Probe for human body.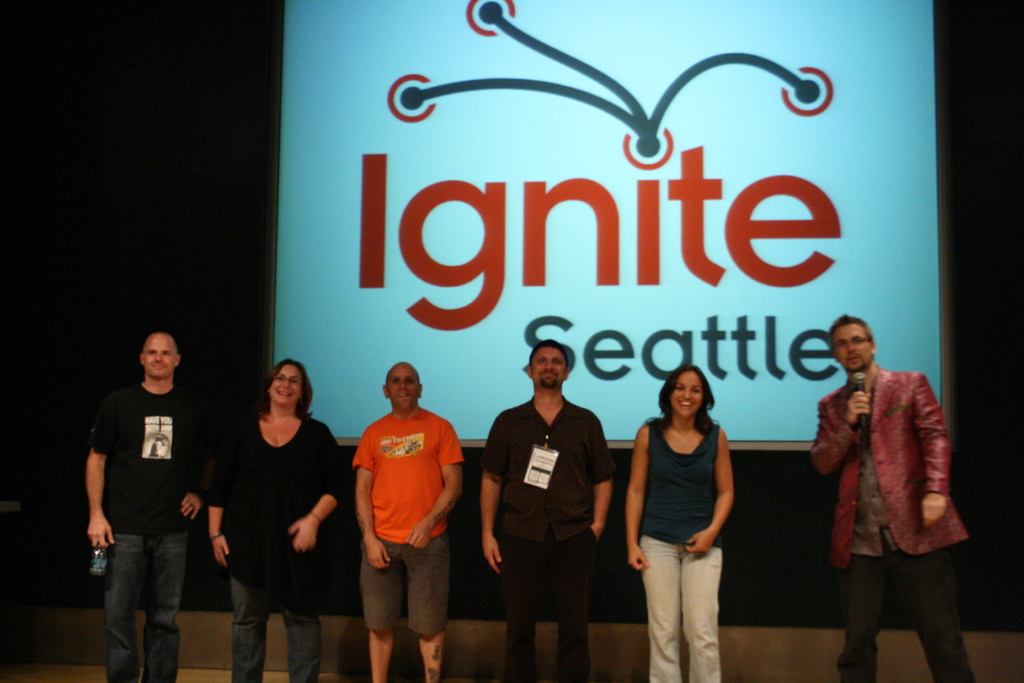
Probe result: pyautogui.locateOnScreen(354, 361, 465, 682).
